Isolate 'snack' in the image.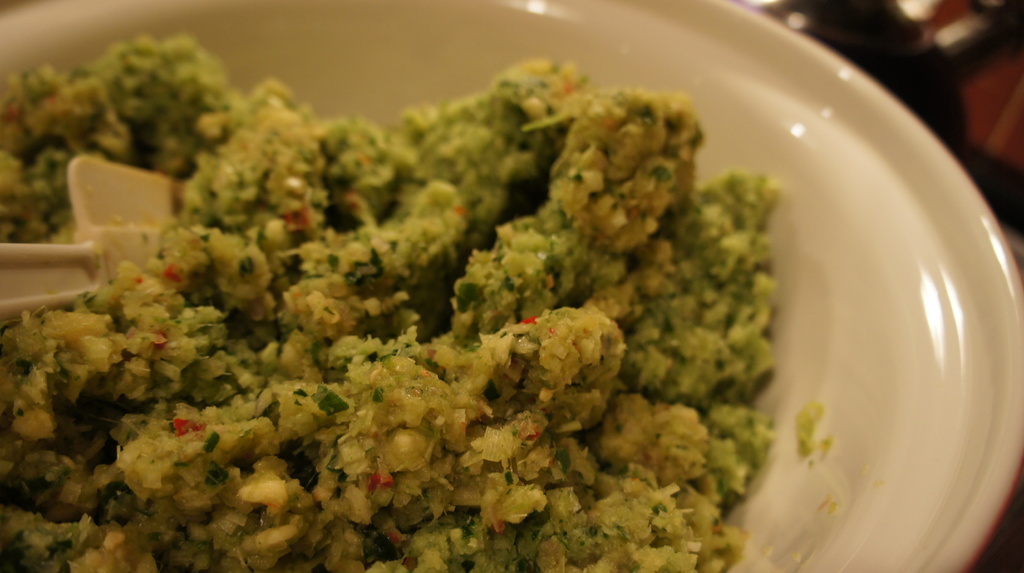
Isolated region: bbox=(0, 38, 772, 572).
